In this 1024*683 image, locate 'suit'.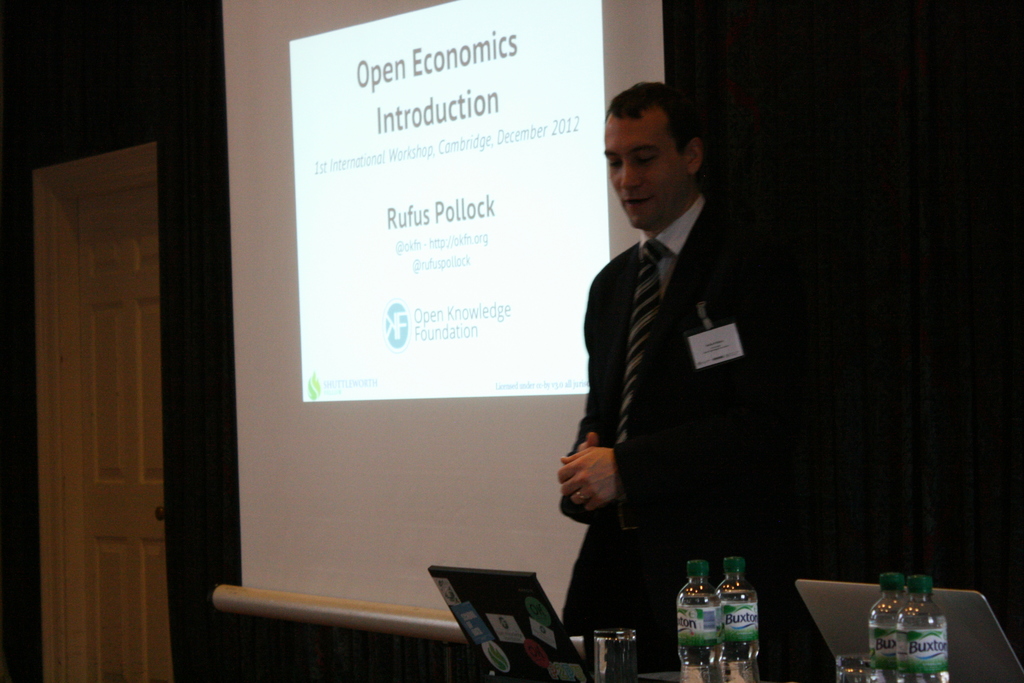
Bounding box: [x1=566, y1=100, x2=784, y2=630].
